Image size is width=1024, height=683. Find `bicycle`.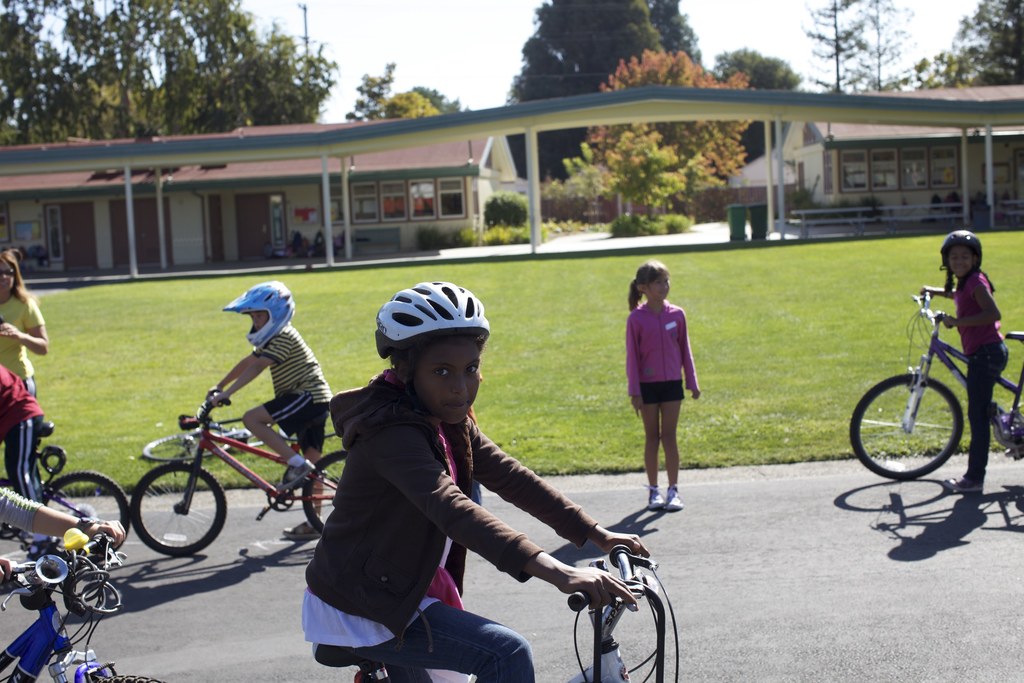
<region>140, 411, 340, 461</region>.
